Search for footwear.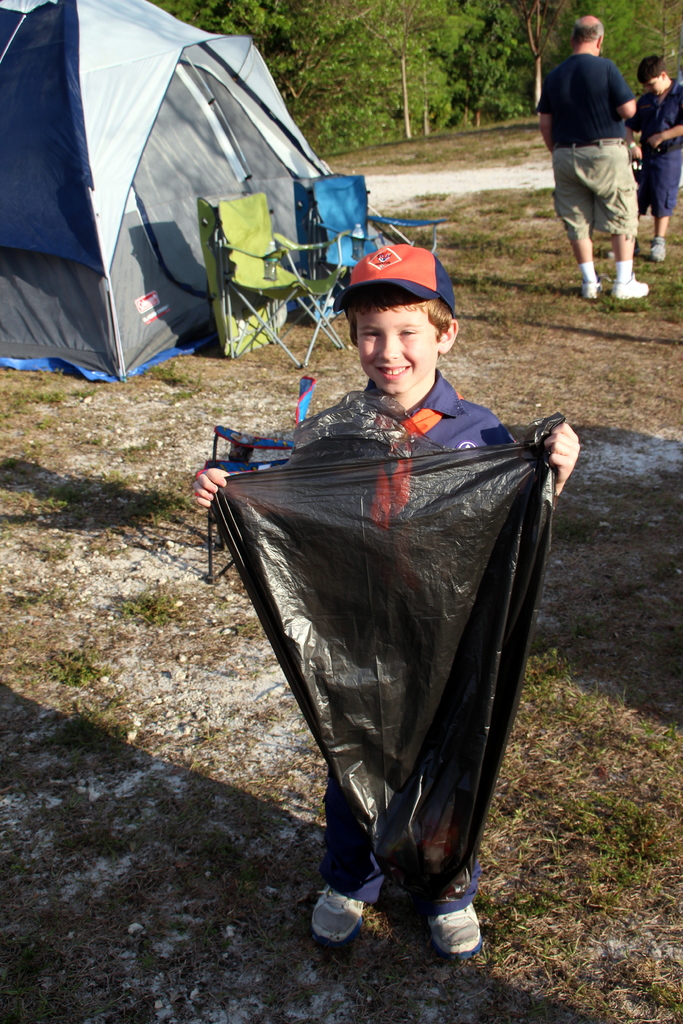
Found at bbox=(613, 269, 651, 305).
